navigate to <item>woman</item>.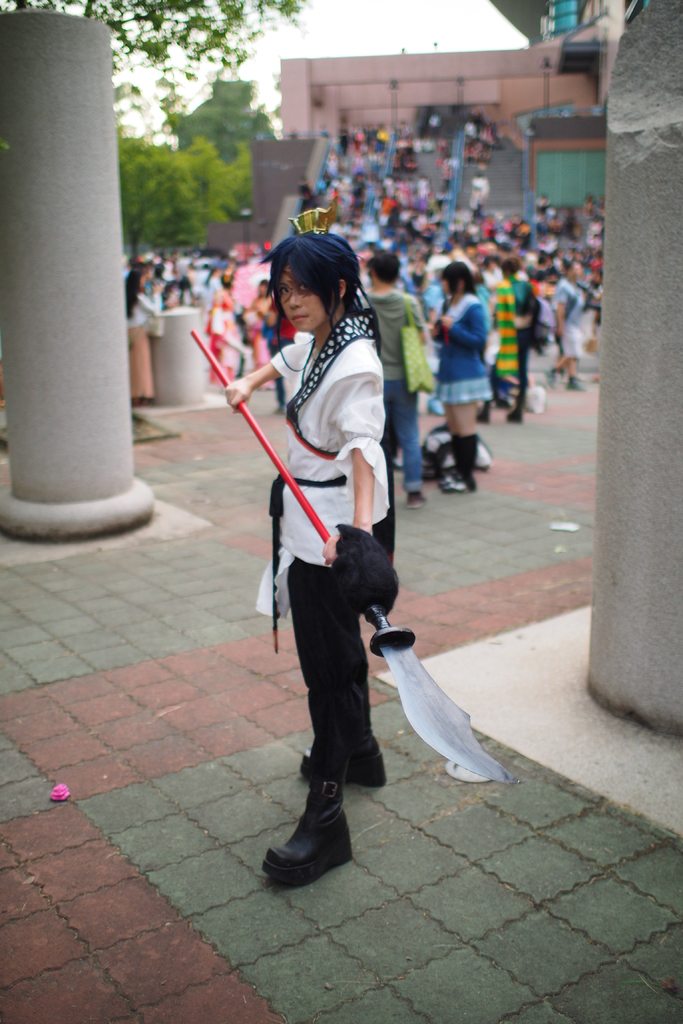
Navigation target: bbox=[427, 257, 499, 496].
